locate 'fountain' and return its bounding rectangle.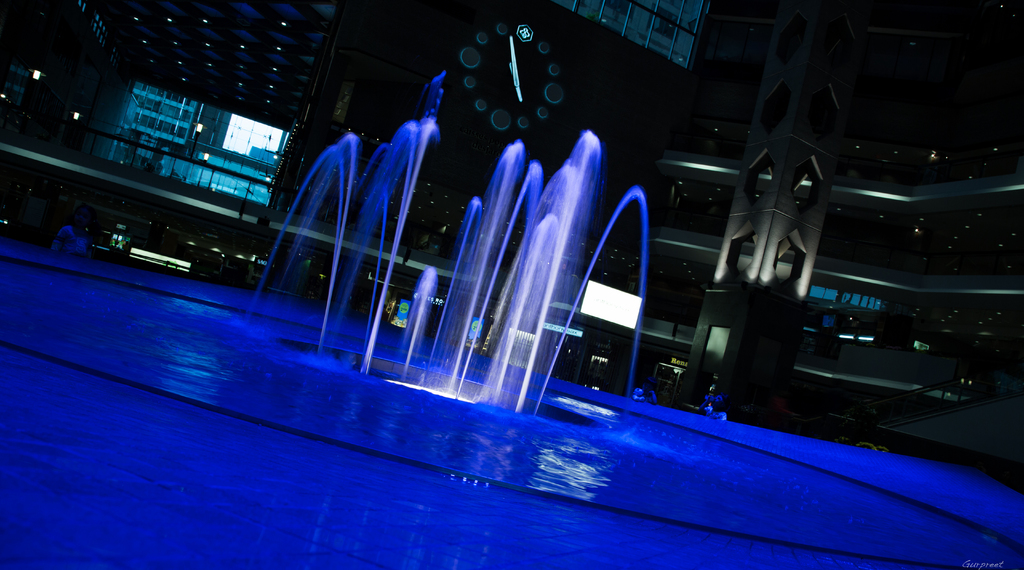
BBox(0, 69, 1023, 569).
